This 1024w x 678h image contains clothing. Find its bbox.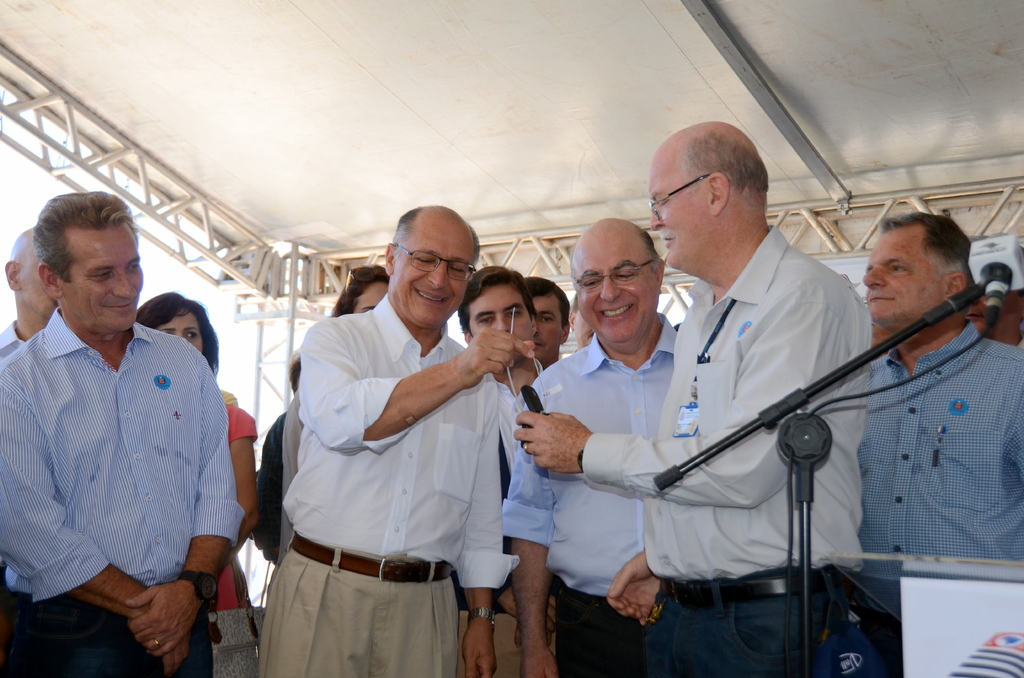
255,292,520,677.
